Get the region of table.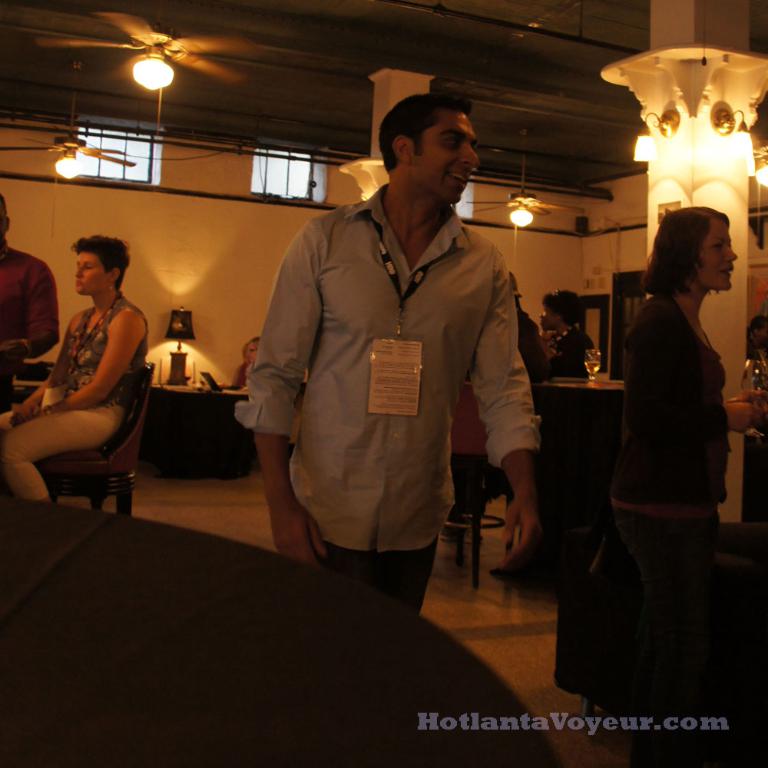
<region>142, 369, 260, 475</region>.
